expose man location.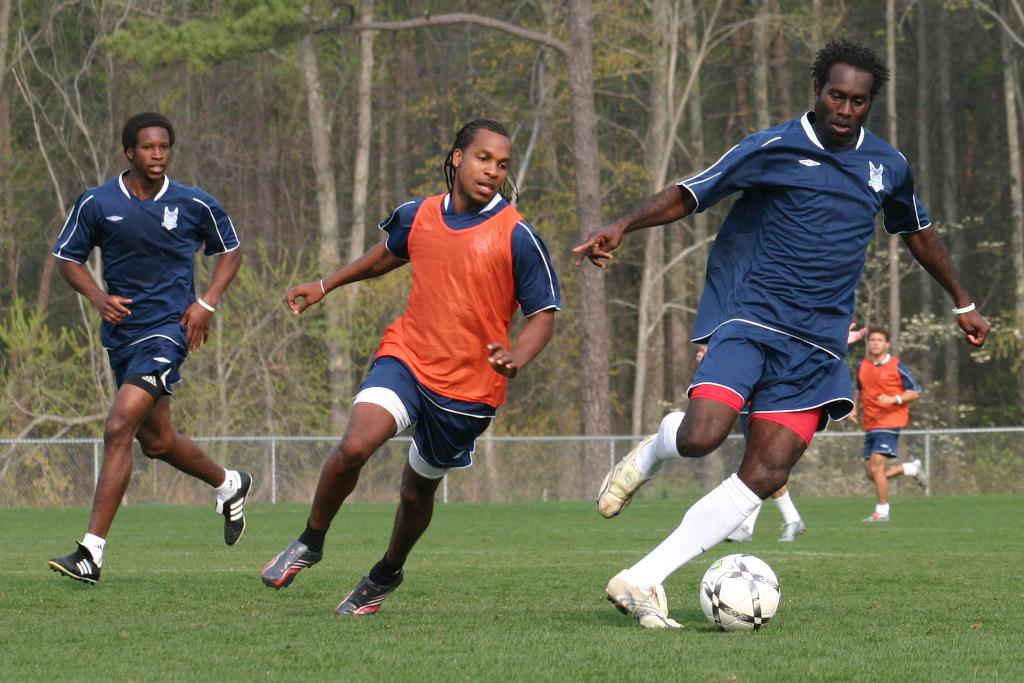
Exposed at [x1=698, y1=320, x2=863, y2=544].
